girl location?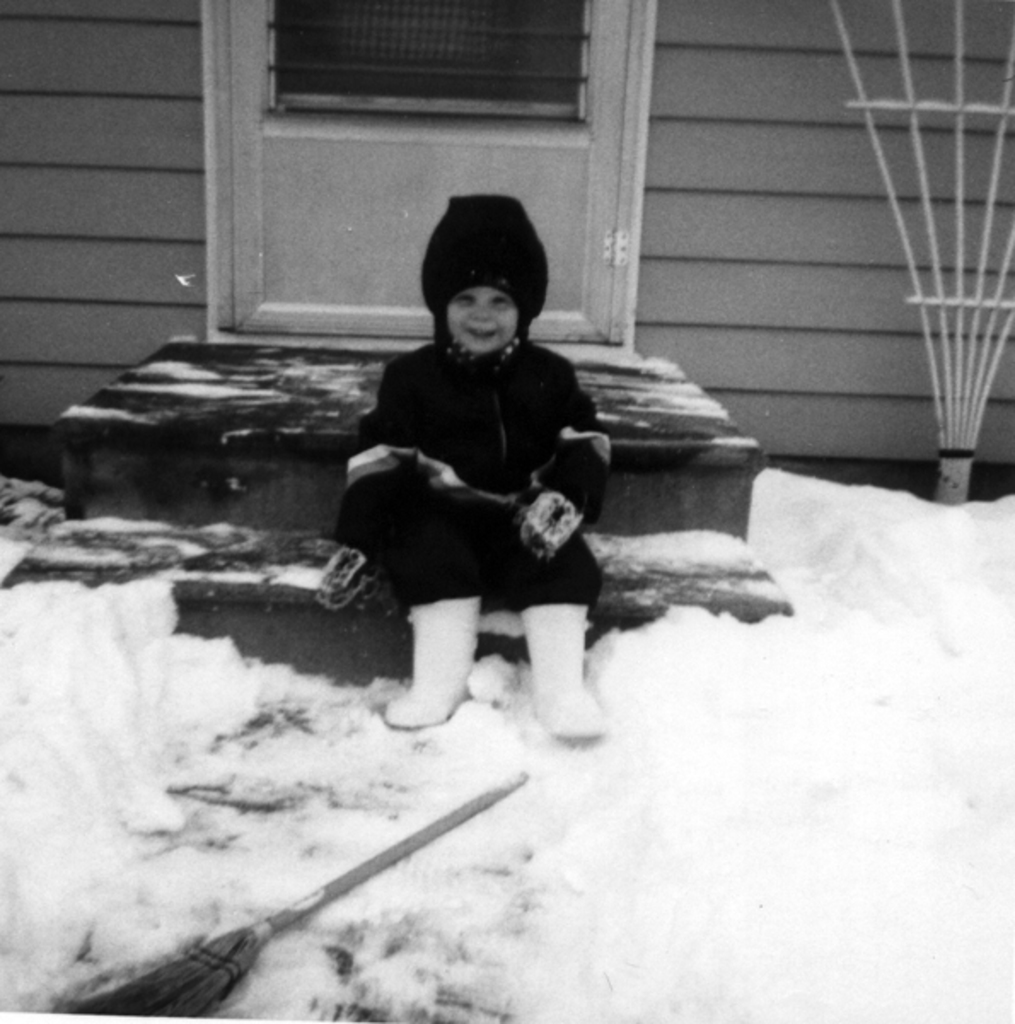
(331, 191, 609, 736)
